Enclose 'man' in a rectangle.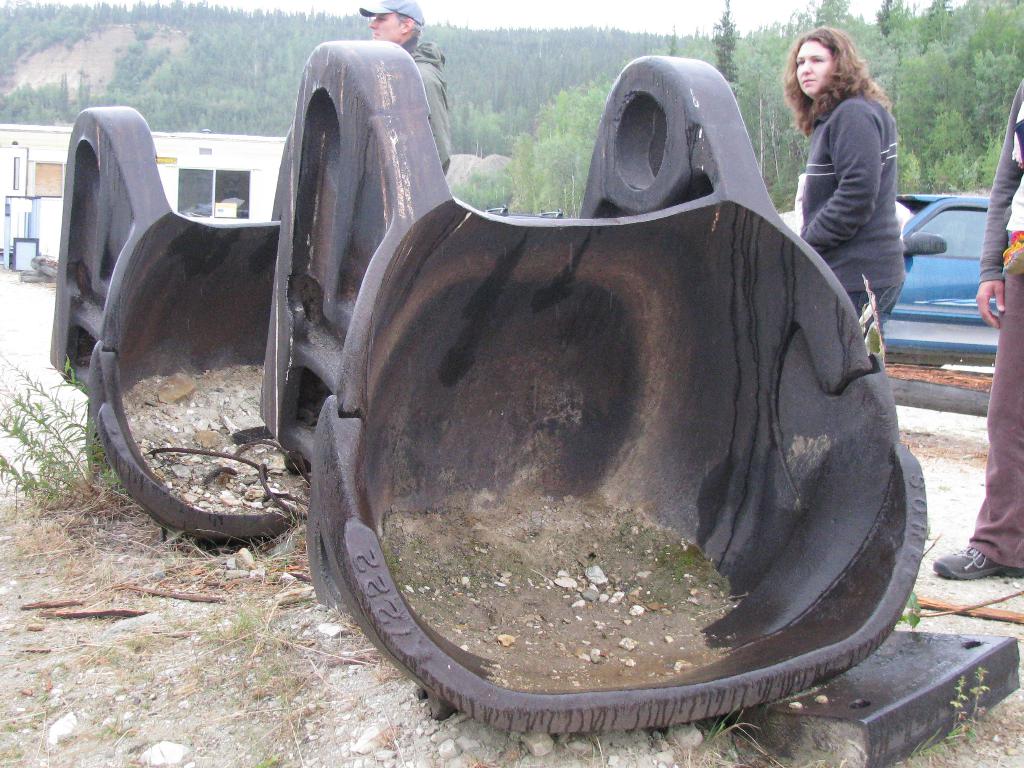
{"x1": 358, "y1": 0, "x2": 449, "y2": 173}.
